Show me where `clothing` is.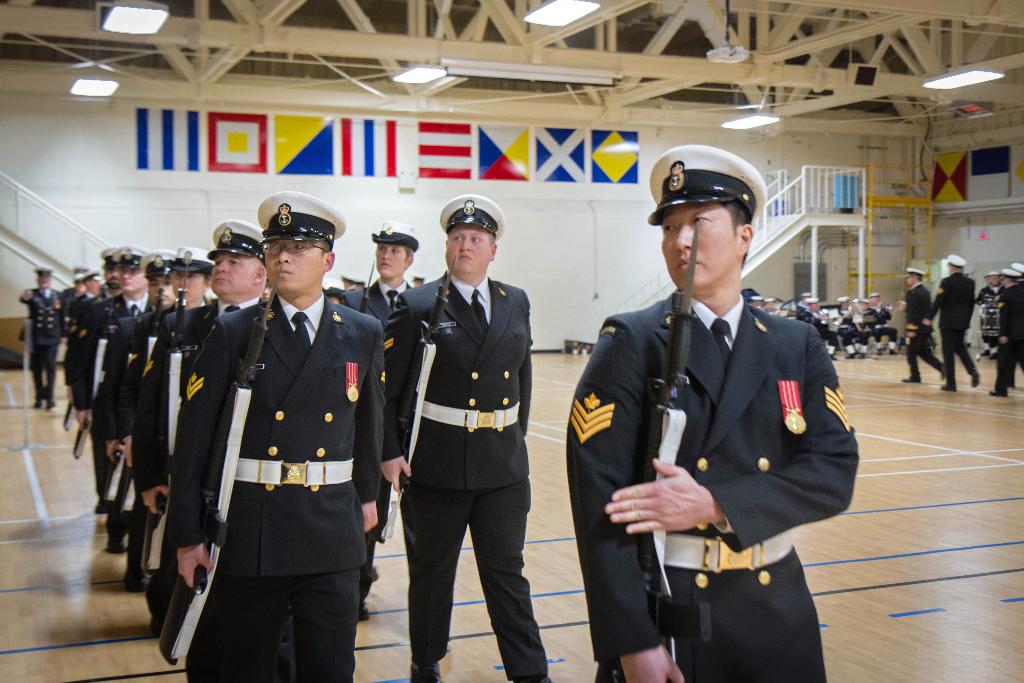
`clothing` is at Rect(810, 315, 830, 338).
